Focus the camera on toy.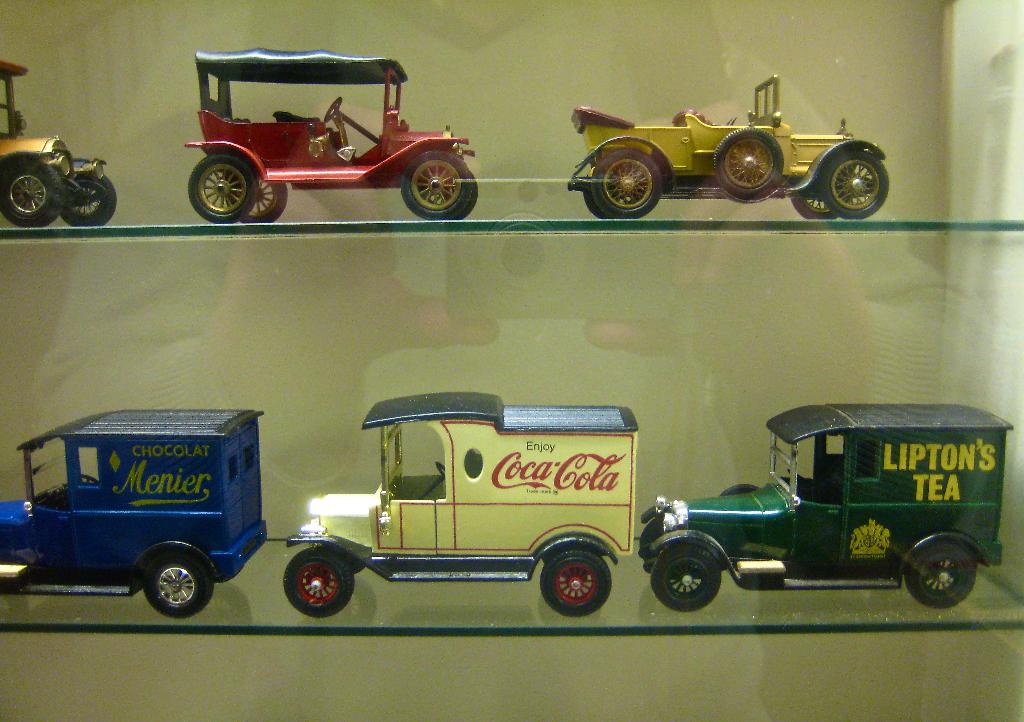
Focus region: Rect(178, 47, 479, 223).
